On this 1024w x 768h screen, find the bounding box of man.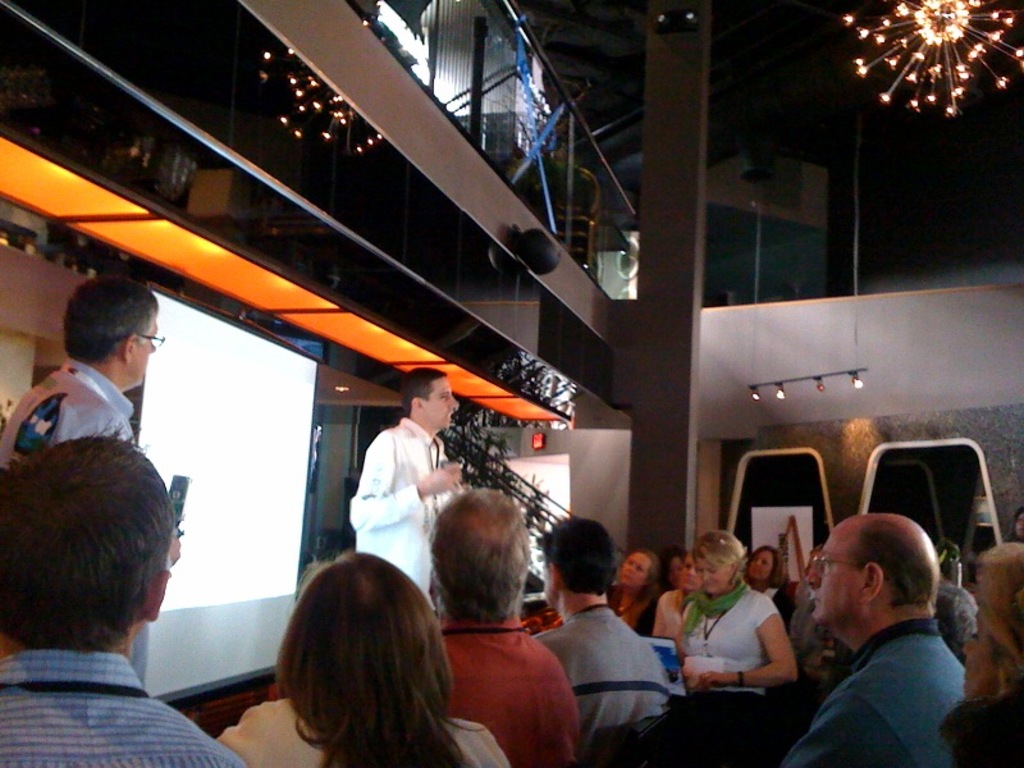
Bounding box: left=783, top=516, right=988, bottom=765.
